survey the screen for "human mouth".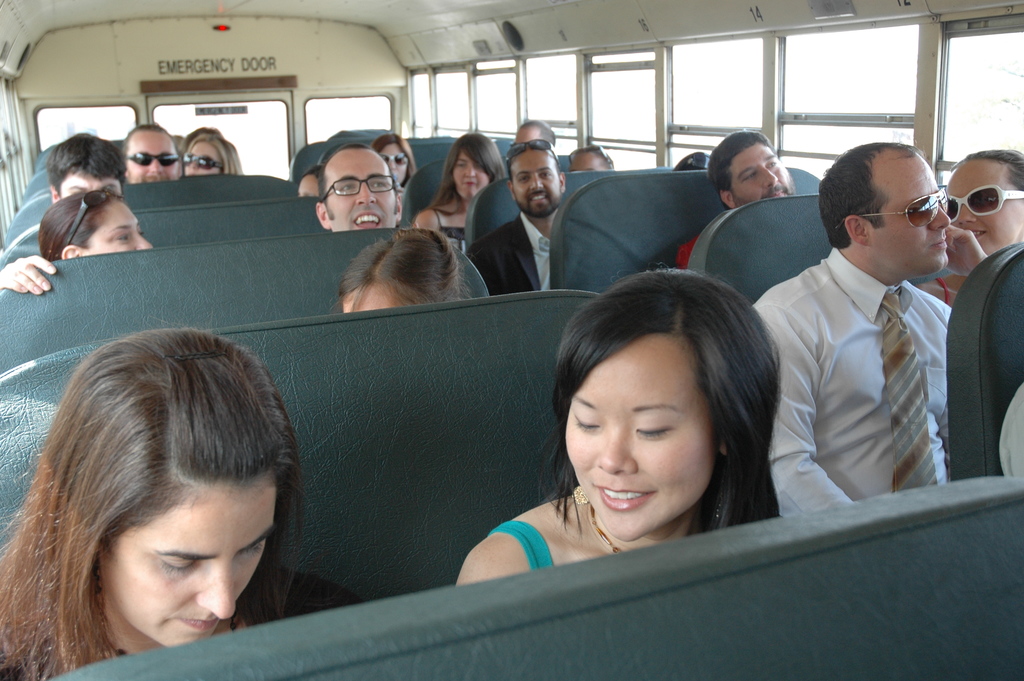
Survey found: <bbox>532, 193, 548, 201</bbox>.
